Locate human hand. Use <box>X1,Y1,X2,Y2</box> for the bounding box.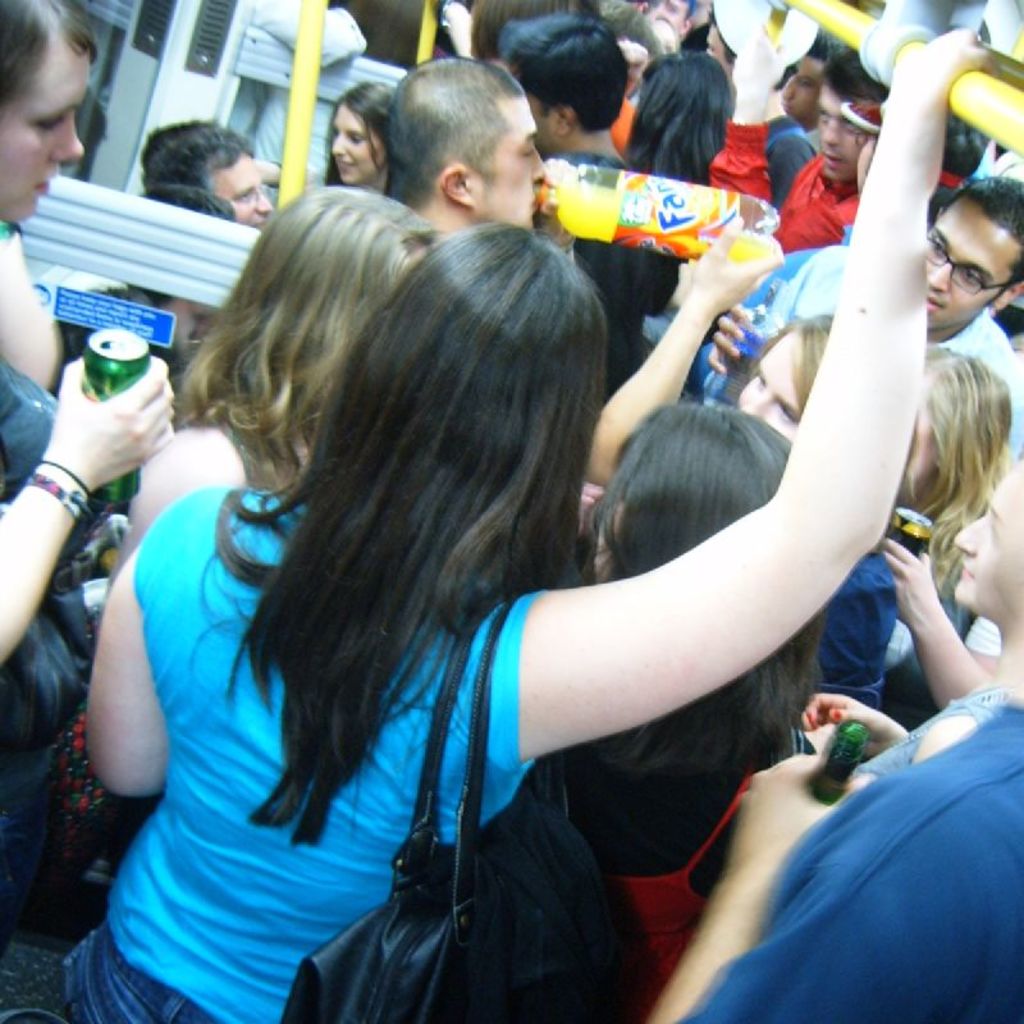
<box>730,20,787,104</box>.
